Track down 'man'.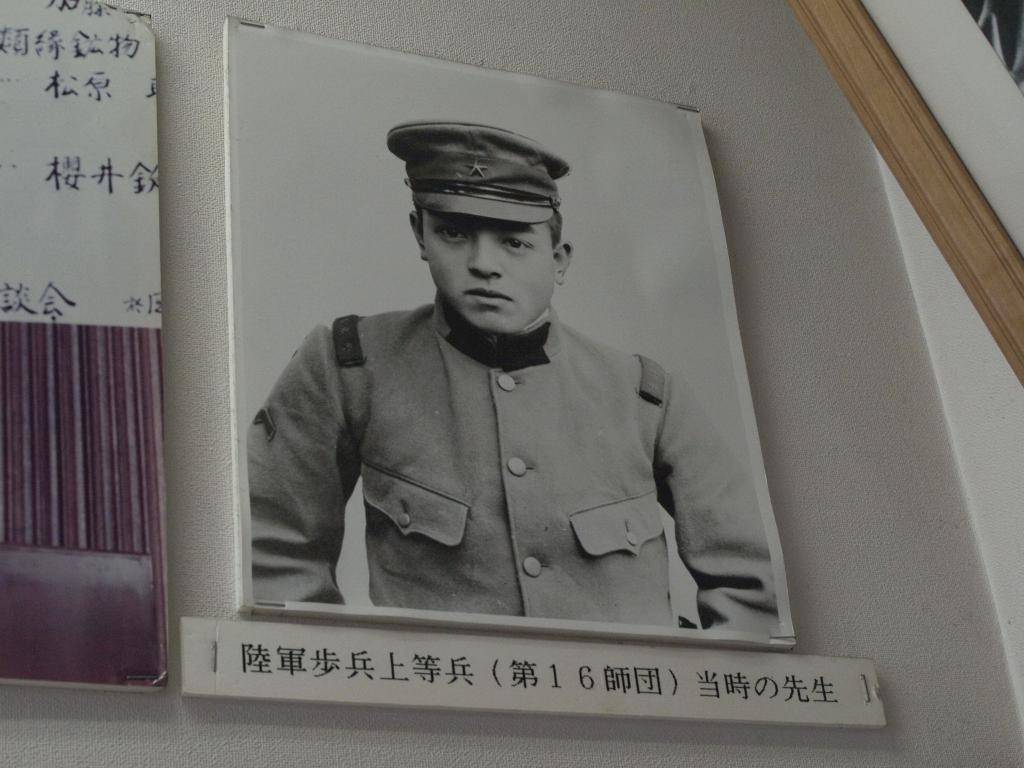
Tracked to 241, 122, 726, 644.
